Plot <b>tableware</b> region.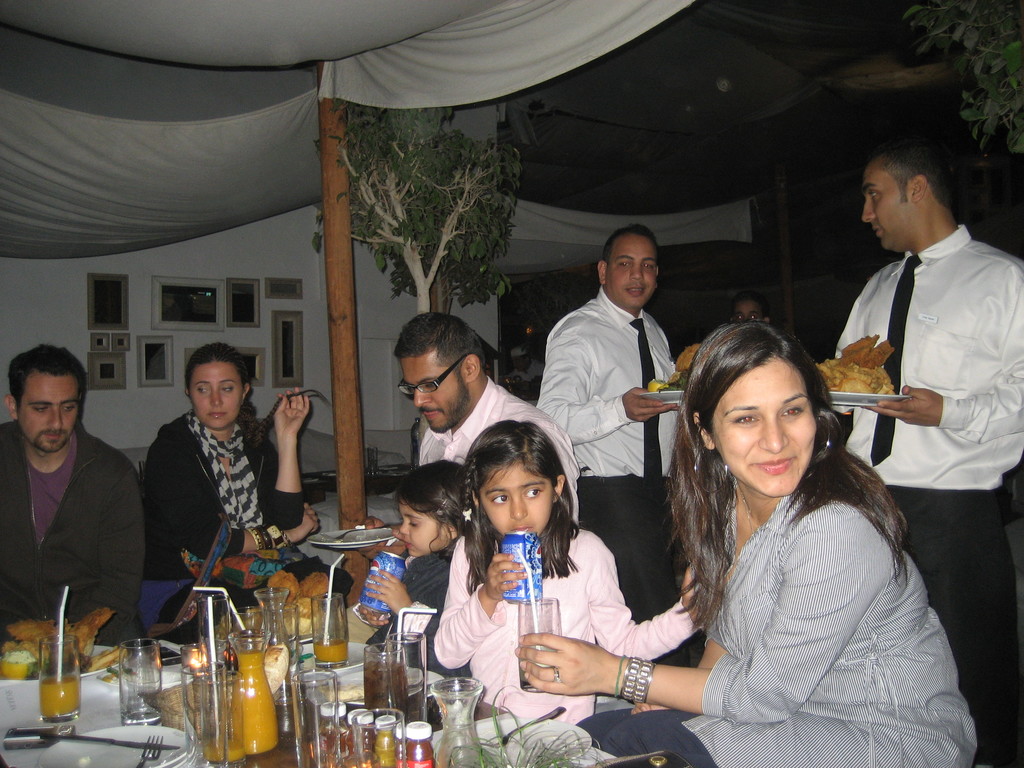
Plotted at (left=70, top=740, right=177, bottom=749).
